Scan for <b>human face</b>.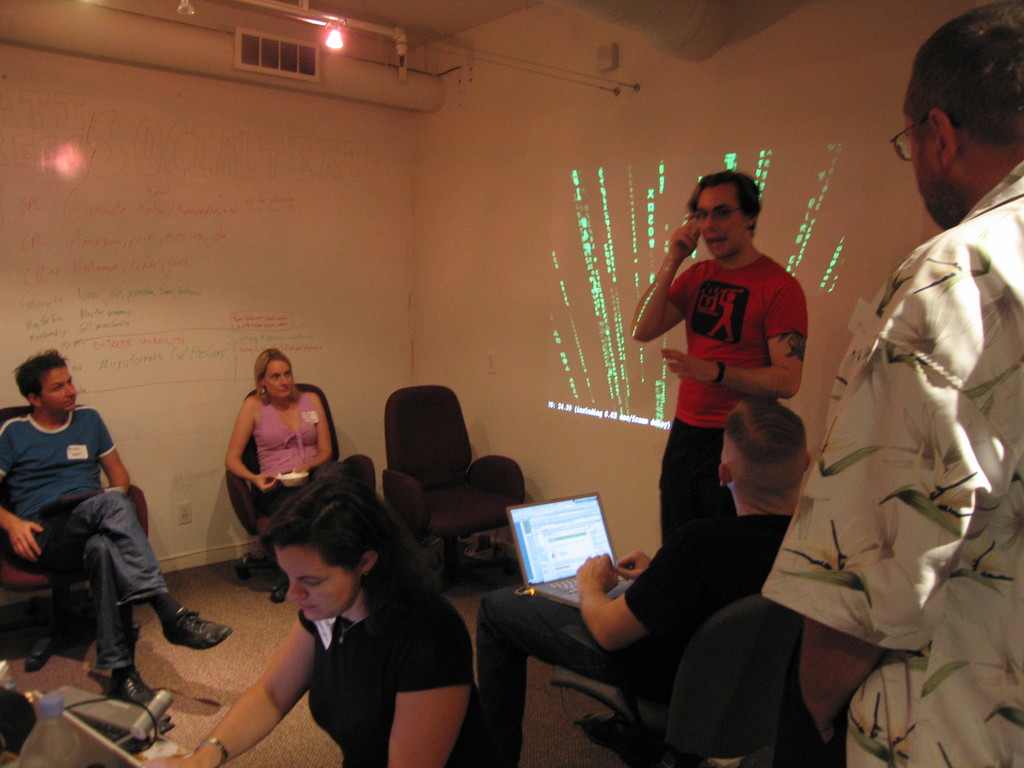
Scan result: 261,362,292,396.
